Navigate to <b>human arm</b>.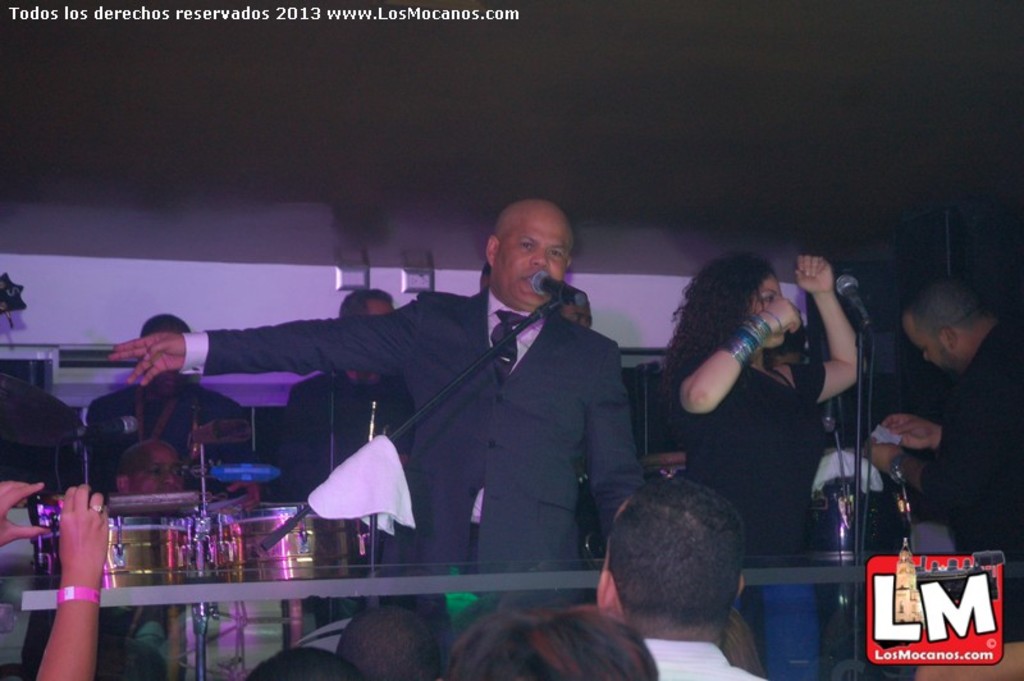
Navigation target: 211, 394, 252, 438.
